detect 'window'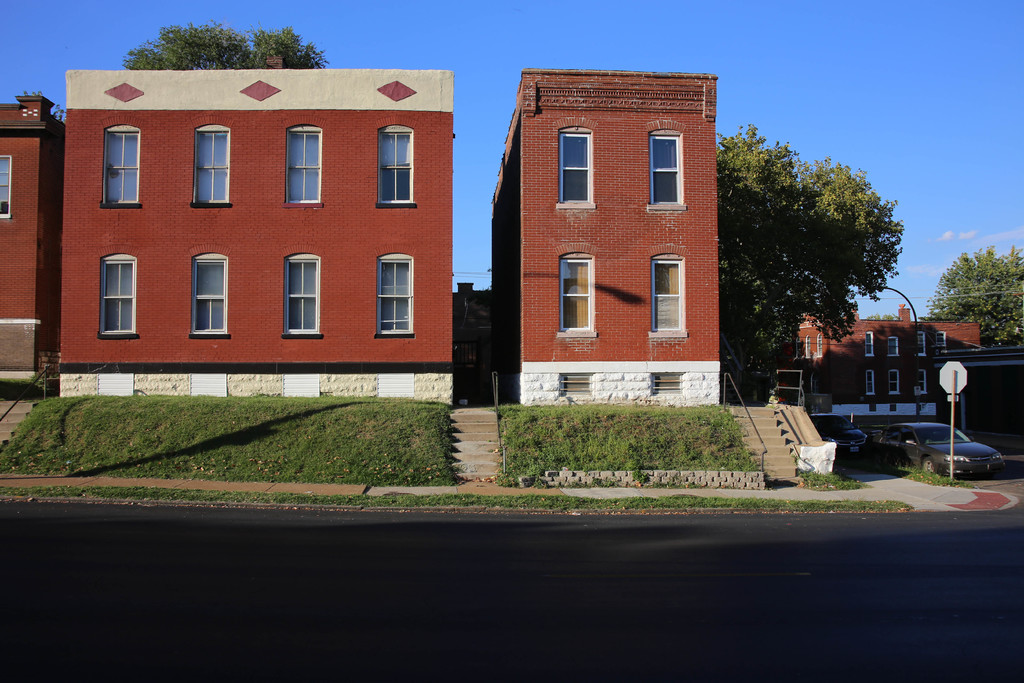
890:337:898:356
